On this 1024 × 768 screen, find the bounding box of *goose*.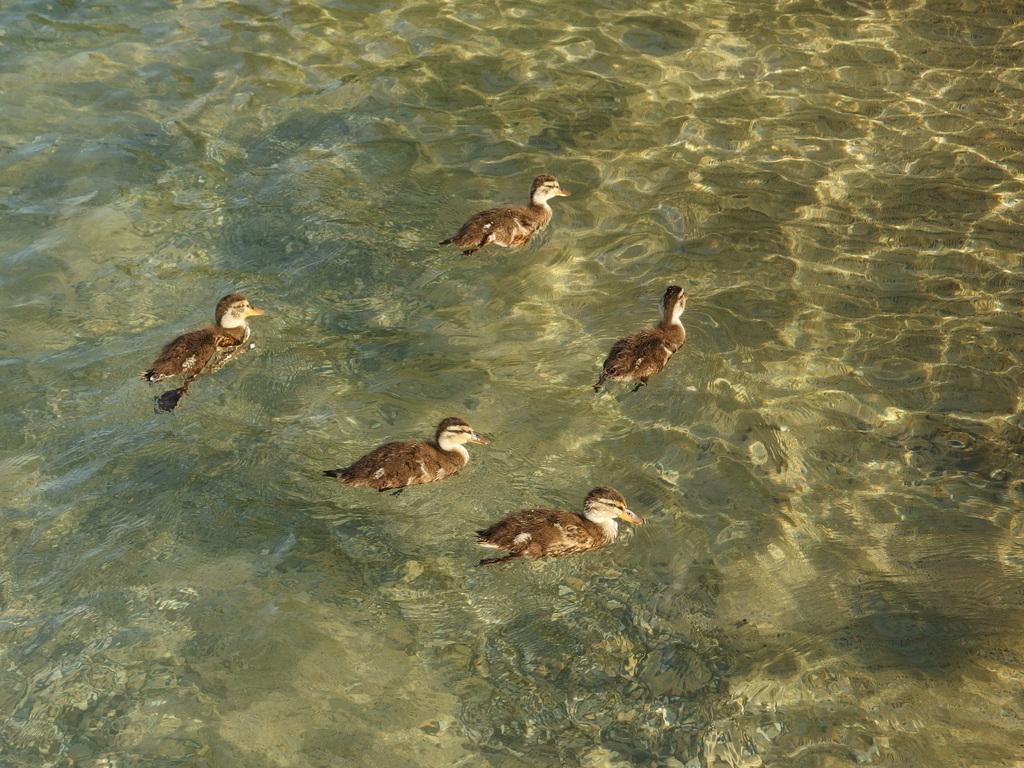
Bounding box: bbox(445, 176, 568, 254).
